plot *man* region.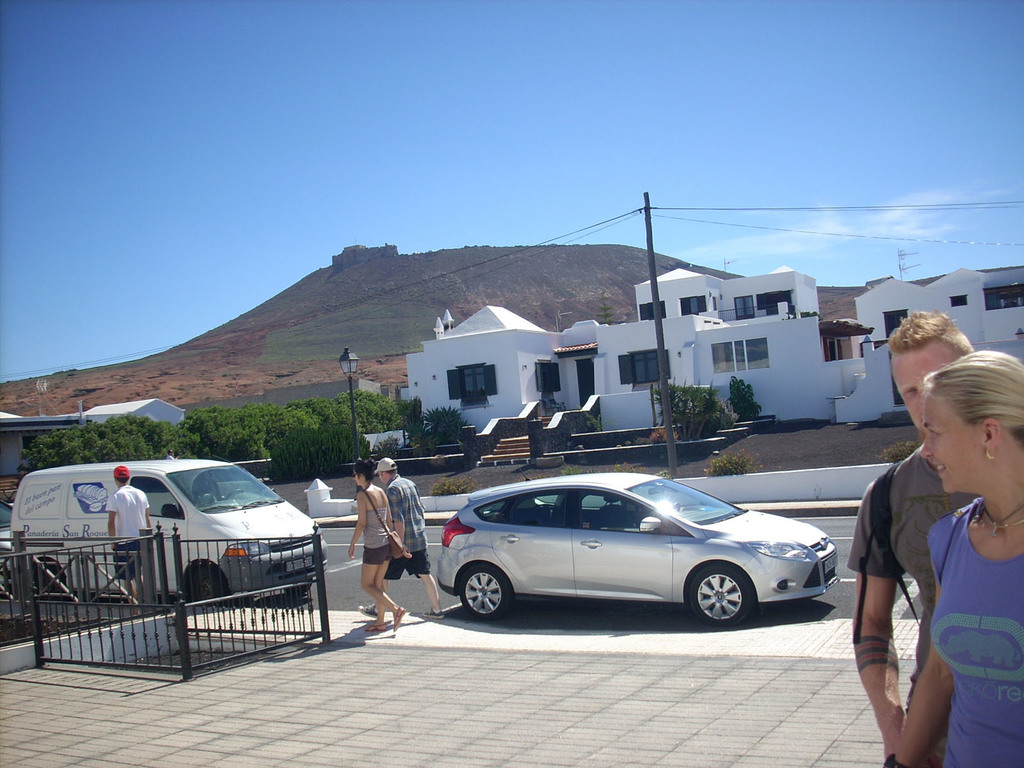
Plotted at 107:465:147:602.
